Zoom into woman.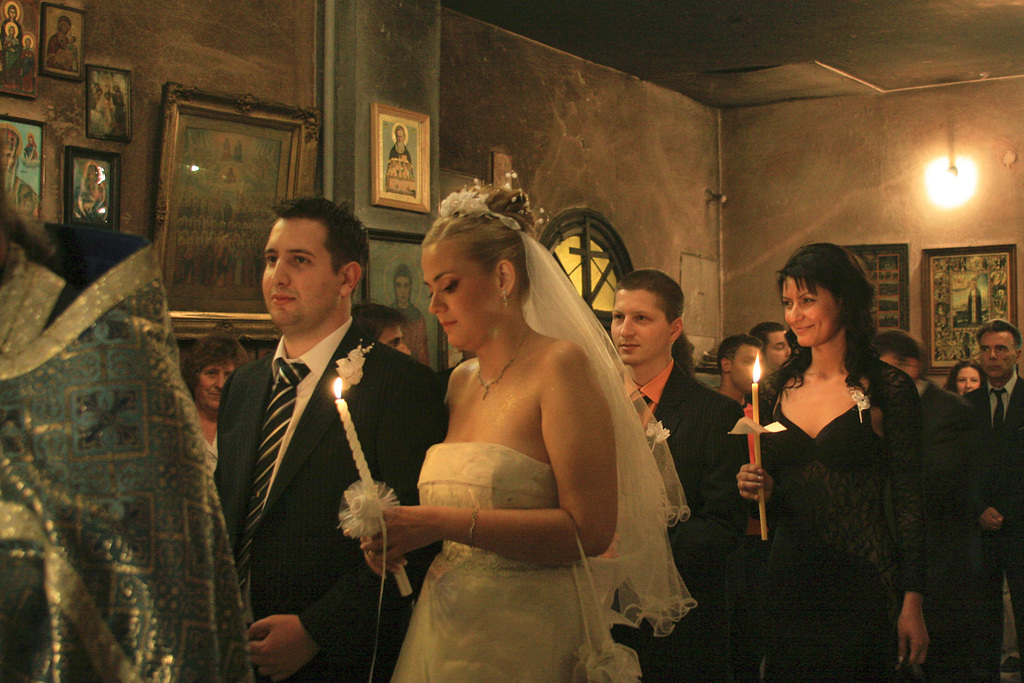
Zoom target: select_region(733, 239, 931, 682).
